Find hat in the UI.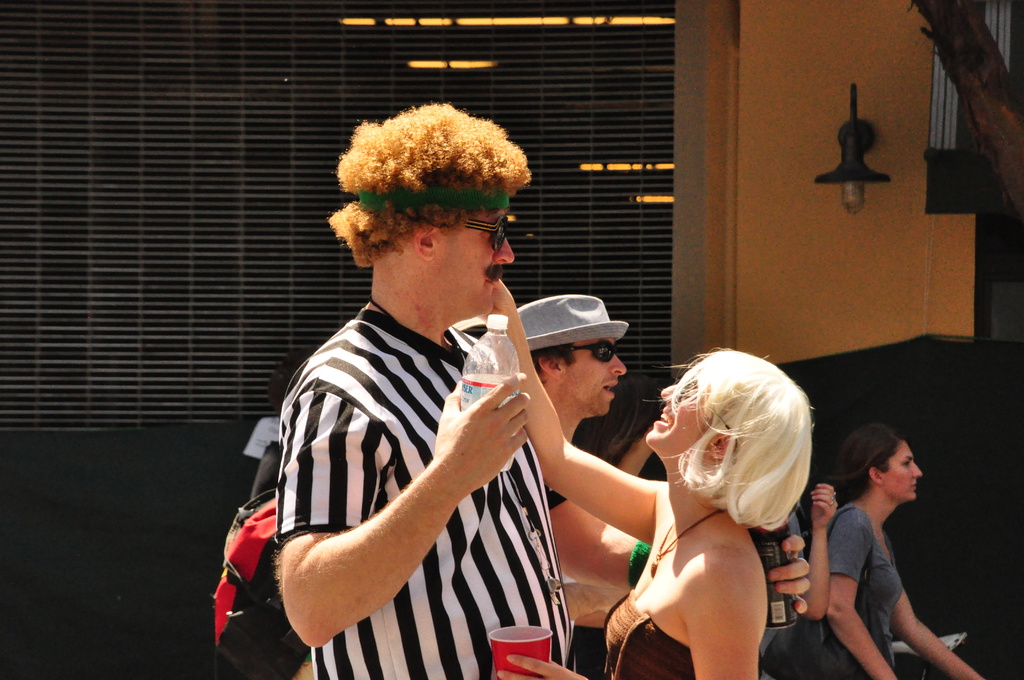
UI element at 519,292,628,362.
